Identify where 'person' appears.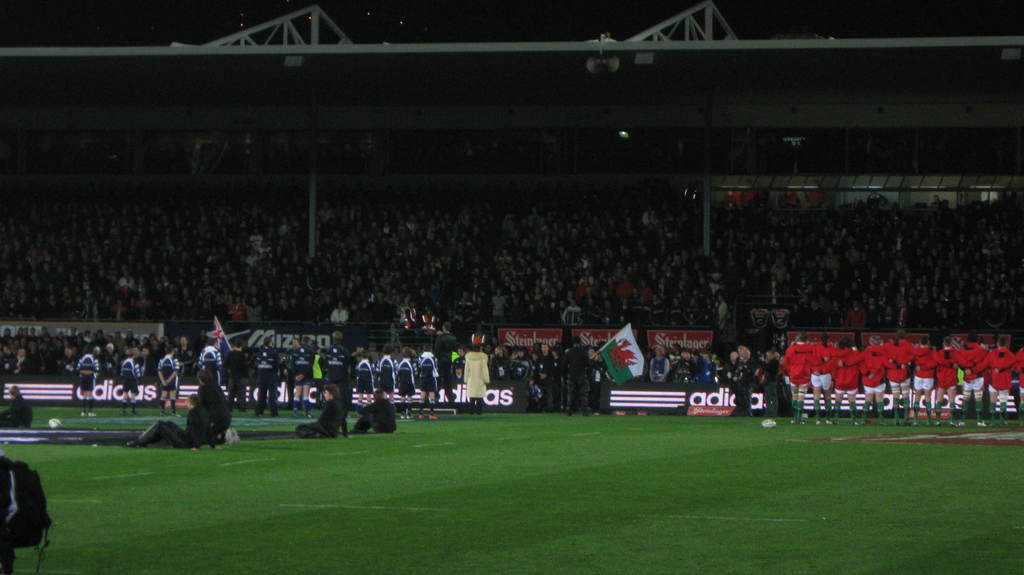
Appears at l=291, t=382, r=344, b=439.
